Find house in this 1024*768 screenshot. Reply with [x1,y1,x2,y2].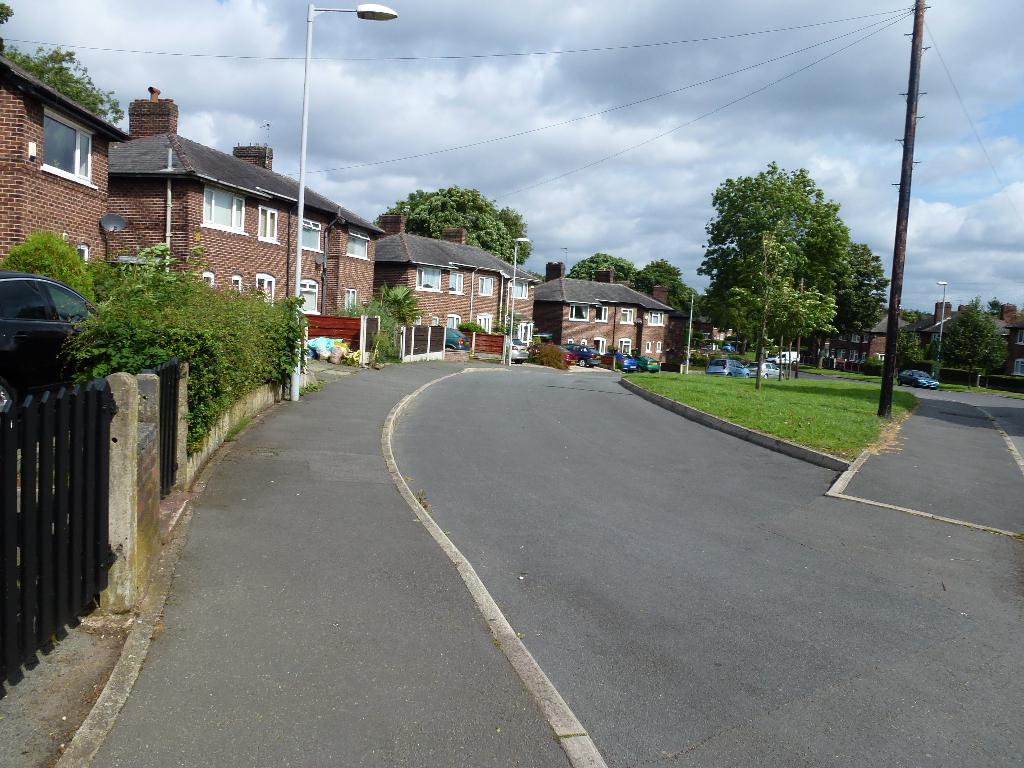
[0,52,131,271].
